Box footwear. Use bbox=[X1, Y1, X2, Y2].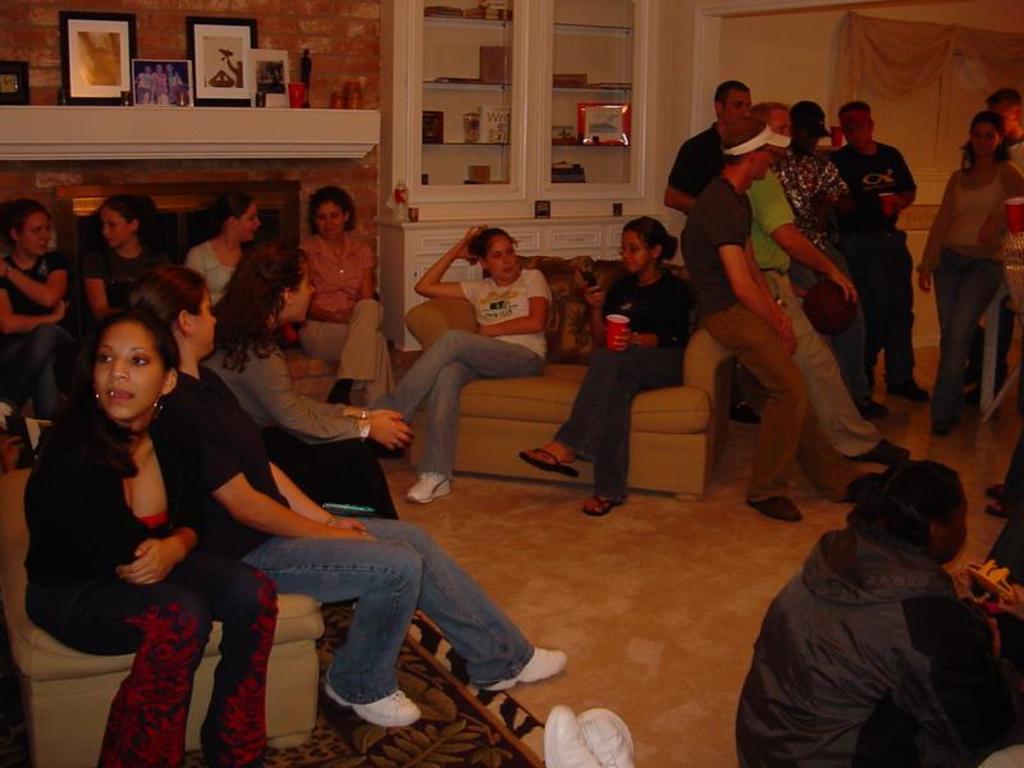
bbox=[484, 645, 570, 692].
